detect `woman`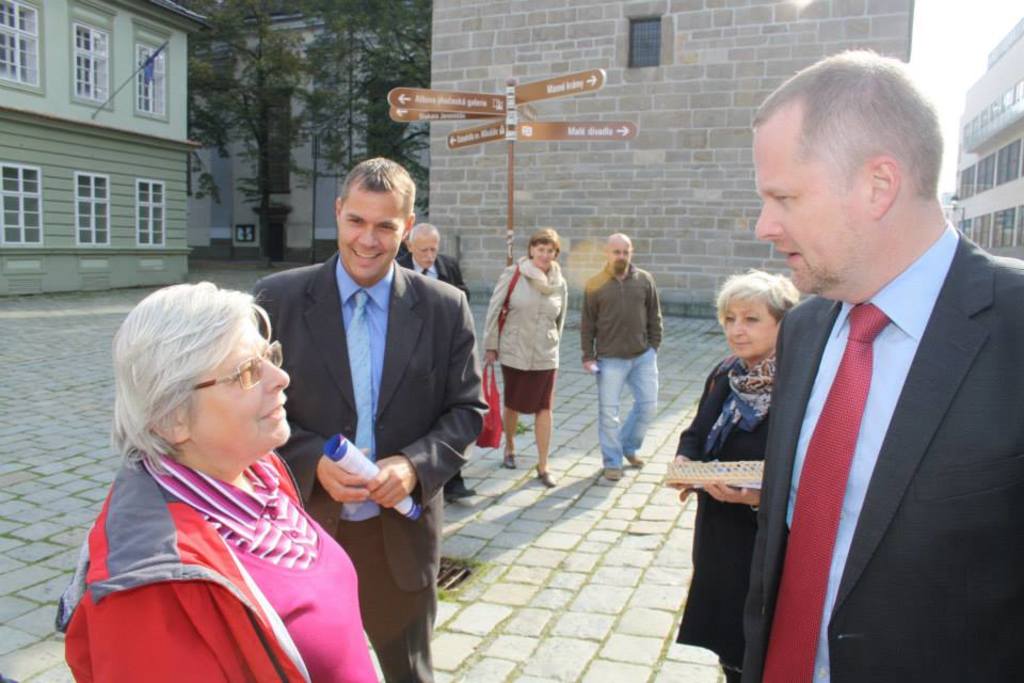
483:225:566:487
